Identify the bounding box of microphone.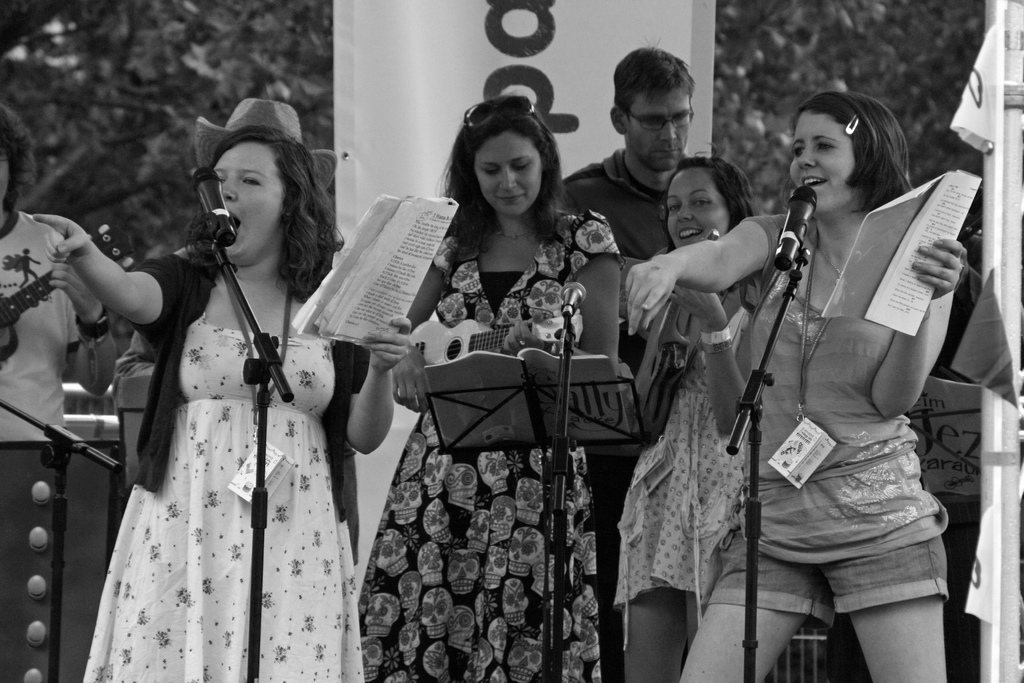
box=[564, 281, 585, 316].
